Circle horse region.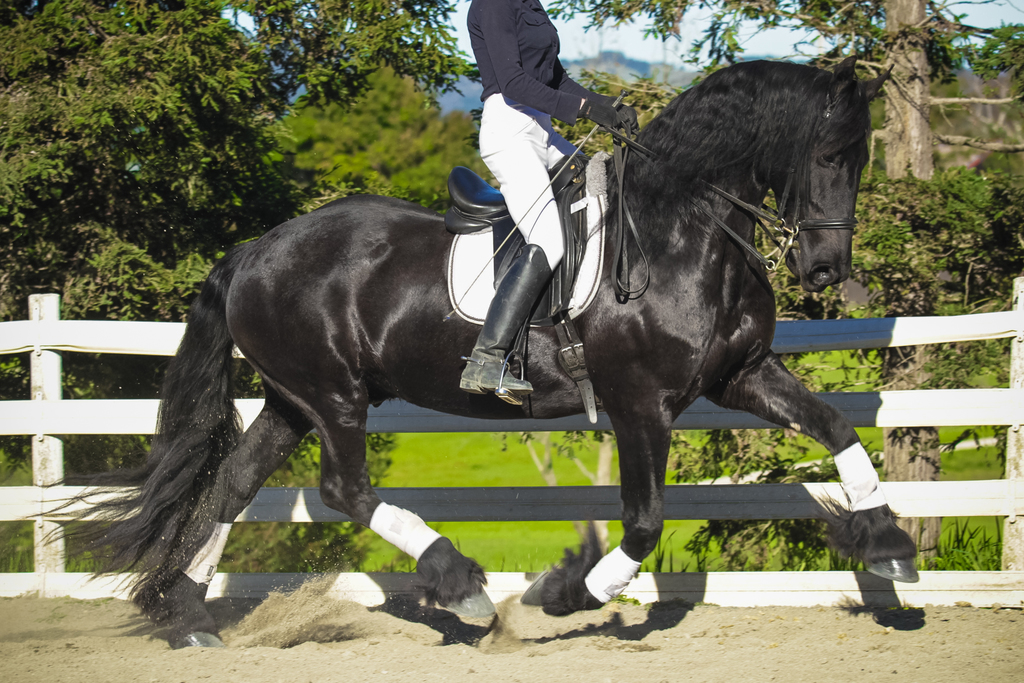
Region: box=[27, 52, 921, 651].
